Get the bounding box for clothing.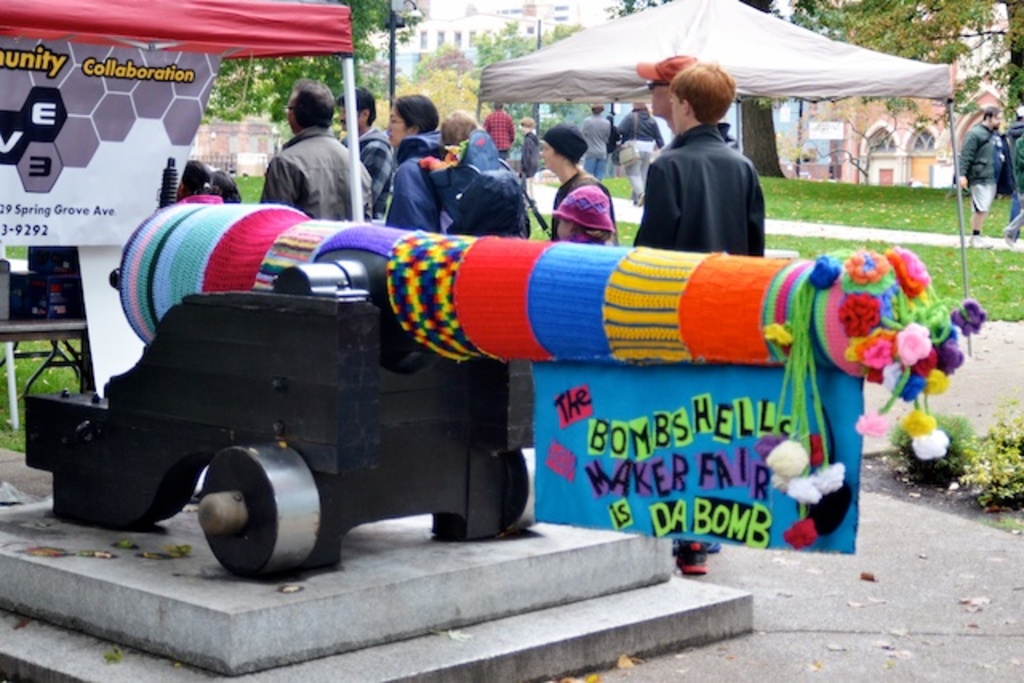
detection(338, 125, 392, 216).
